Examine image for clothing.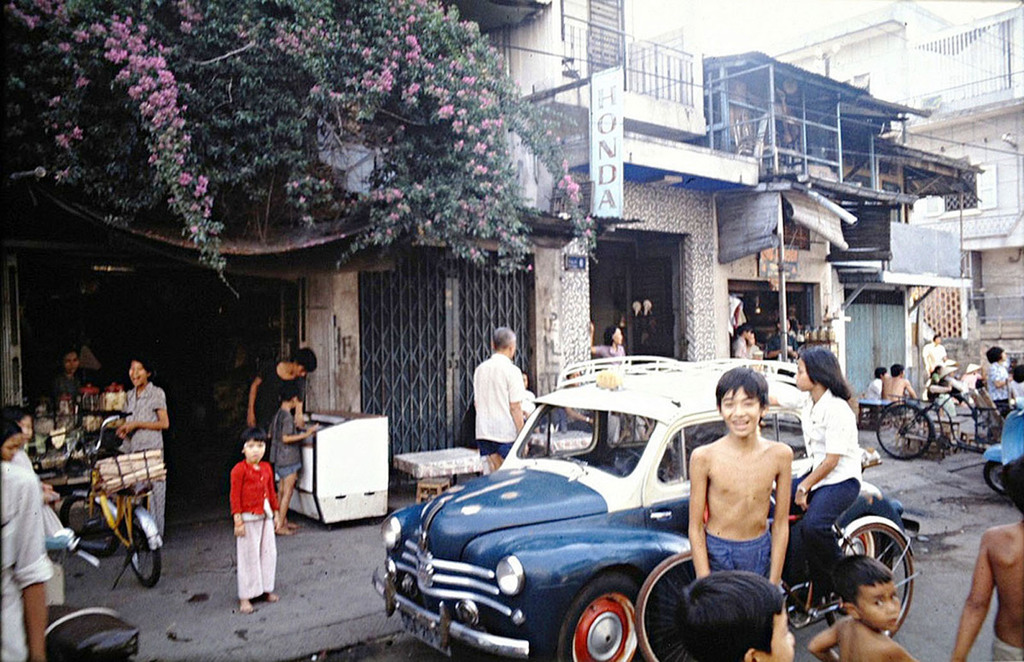
Examination result: bbox=[53, 369, 84, 397].
